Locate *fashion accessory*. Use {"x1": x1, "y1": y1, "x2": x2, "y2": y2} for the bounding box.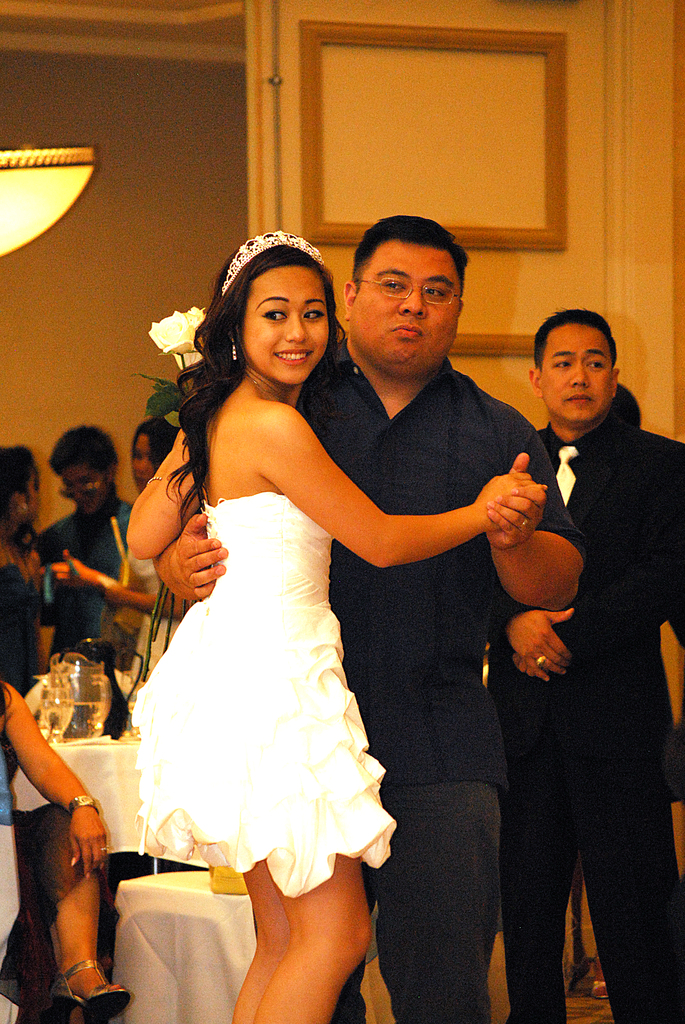
{"x1": 221, "y1": 228, "x2": 327, "y2": 295}.
